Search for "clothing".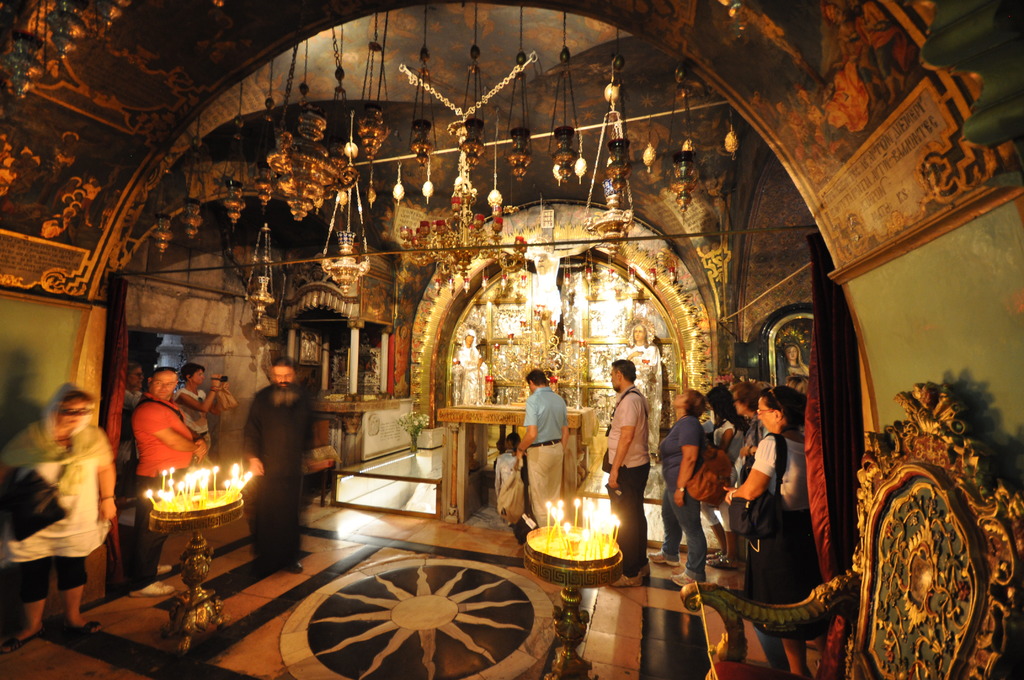
Found at <box>783,341,810,379</box>.
